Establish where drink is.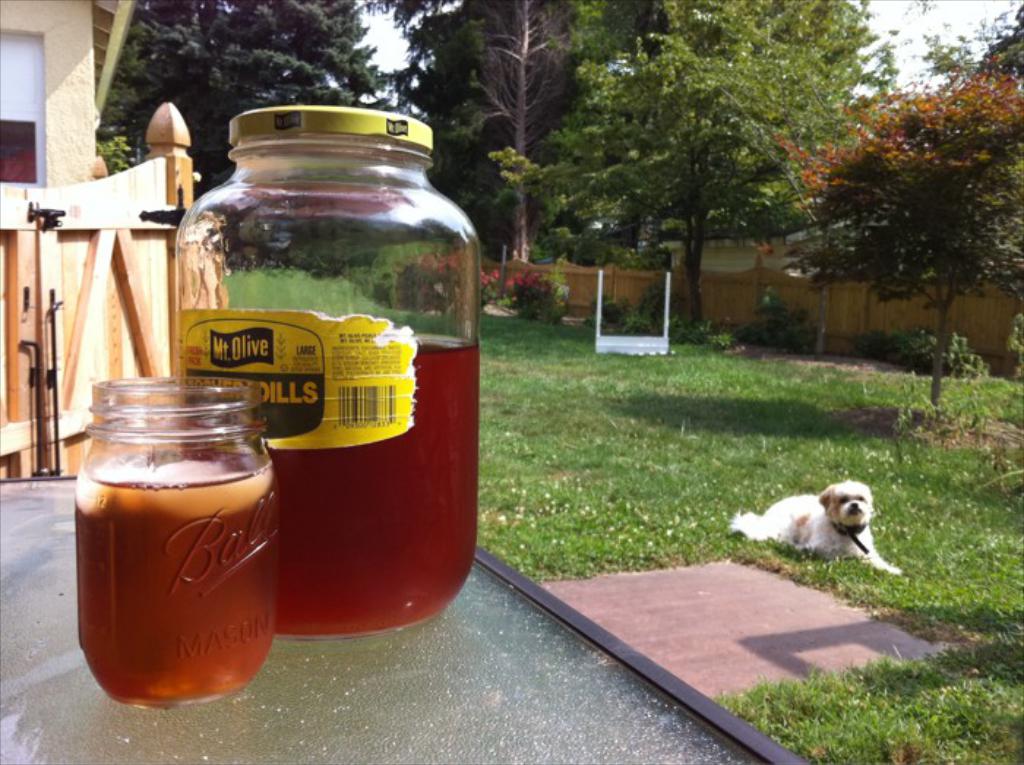
Established at x1=180, y1=332, x2=483, y2=638.
